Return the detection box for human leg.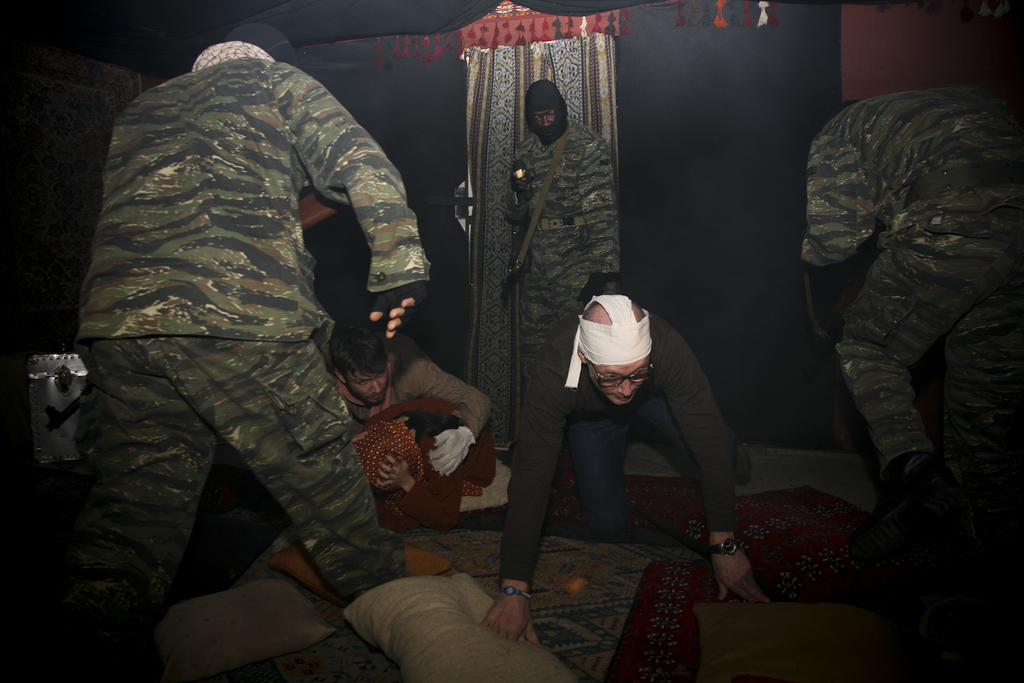
crop(946, 280, 1023, 508).
